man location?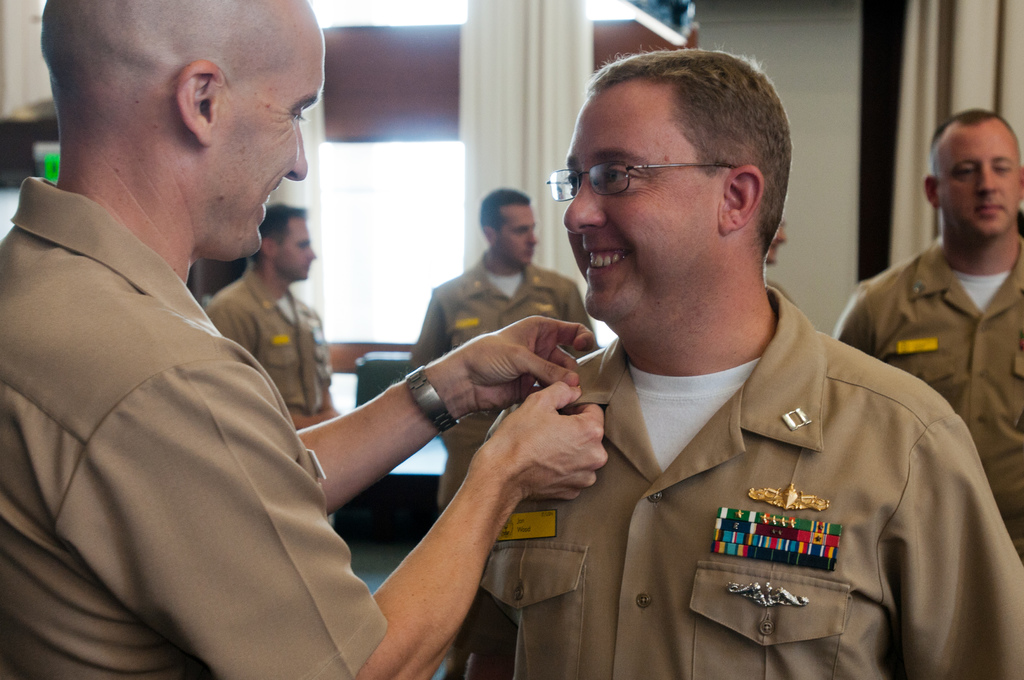
pyautogui.locateOnScreen(828, 106, 1023, 563)
